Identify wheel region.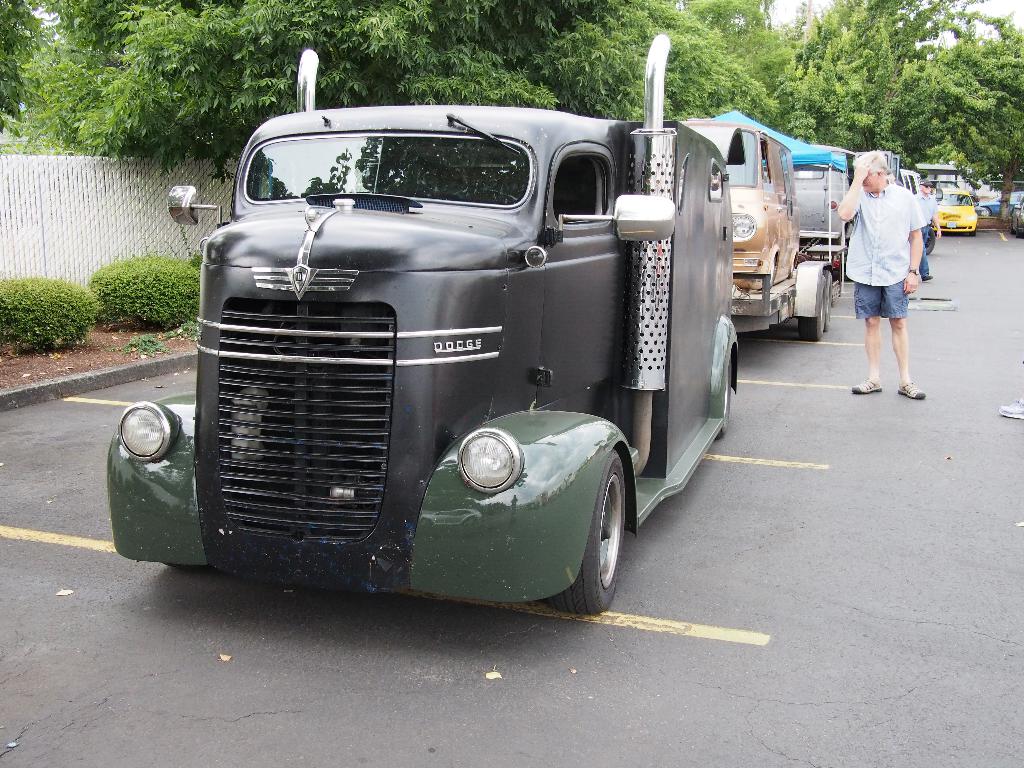
Region: {"x1": 981, "y1": 207, "x2": 991, "y2": 215}.
